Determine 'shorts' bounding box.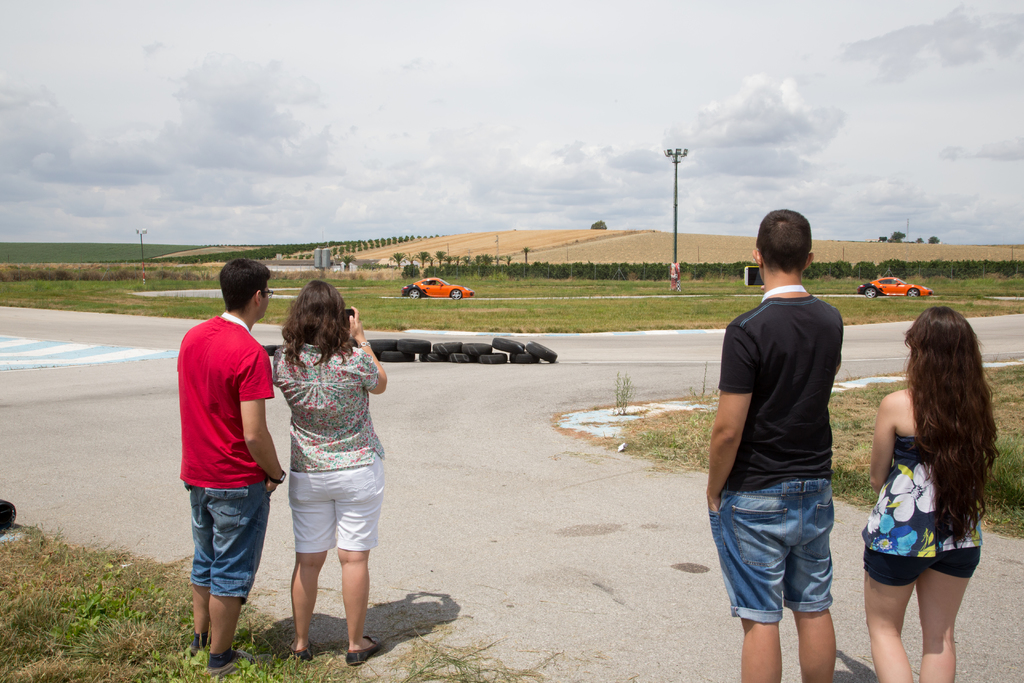
Determined: (859, 541, 981, 589).
